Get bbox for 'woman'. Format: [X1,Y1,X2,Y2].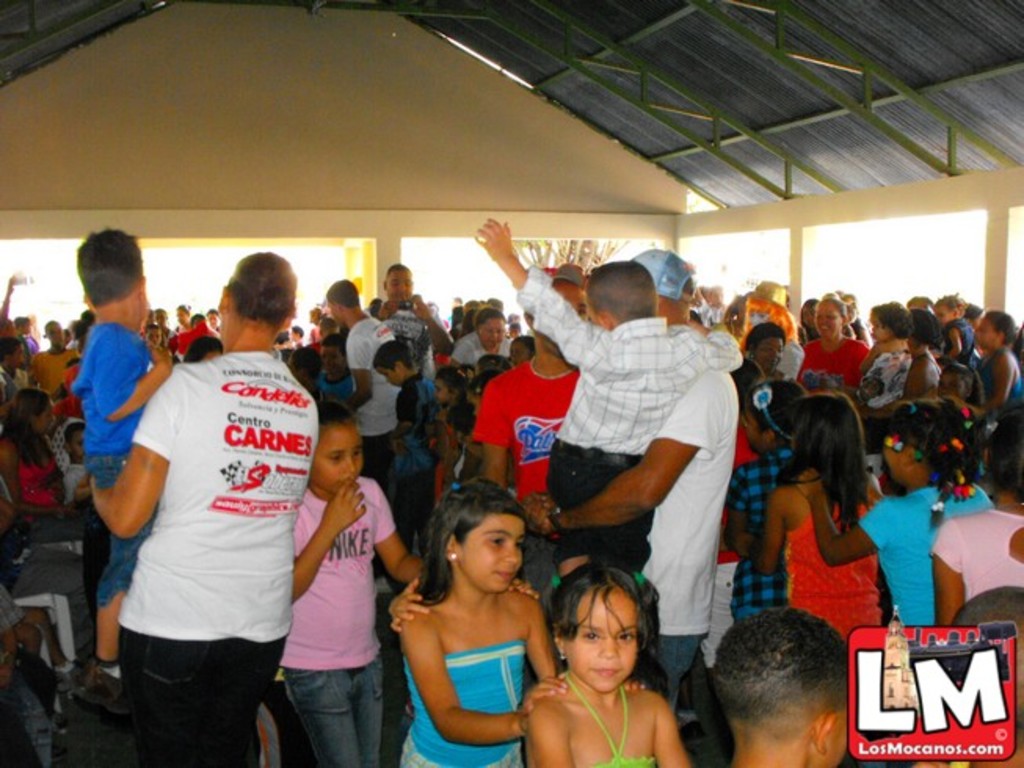
[88,249,320,766].
